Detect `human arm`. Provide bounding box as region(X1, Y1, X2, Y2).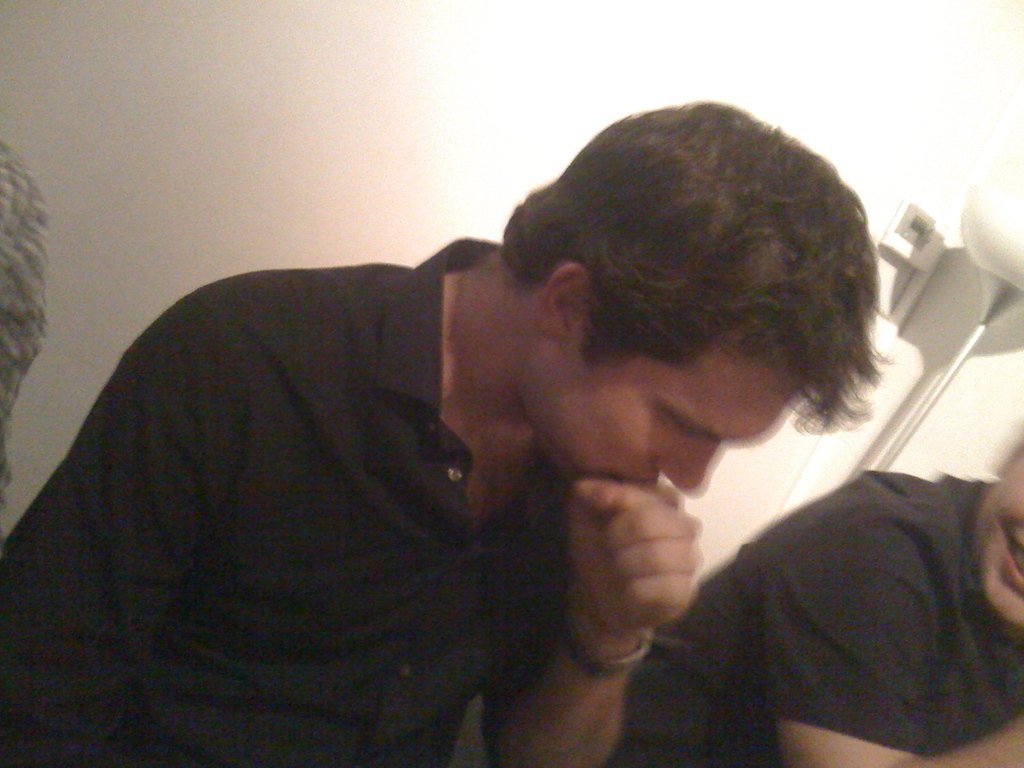
region(481, 474, 701, 767).
